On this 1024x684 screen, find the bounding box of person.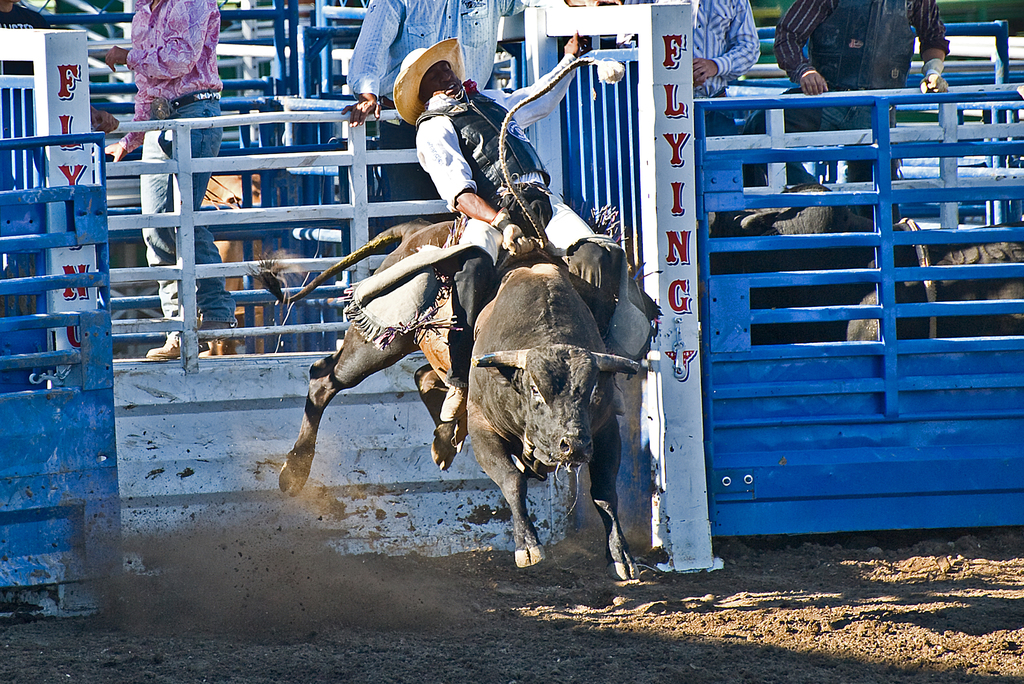
Bounding box: (773,0,950,216).
